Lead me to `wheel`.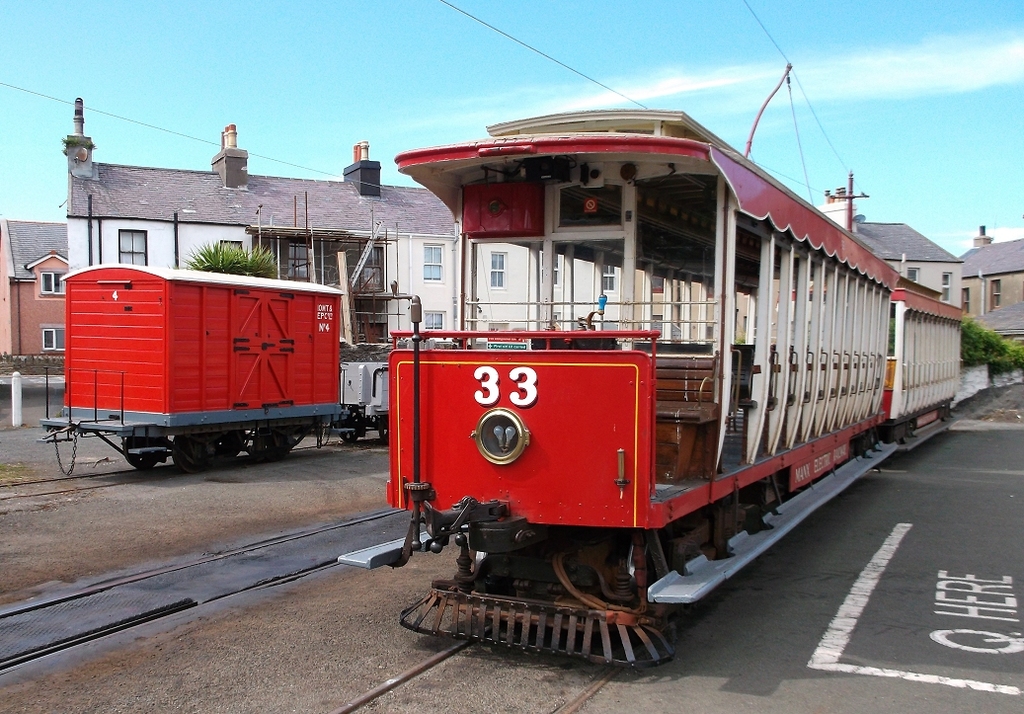
Lead to <region>216, 425, 243, 461</region>.
